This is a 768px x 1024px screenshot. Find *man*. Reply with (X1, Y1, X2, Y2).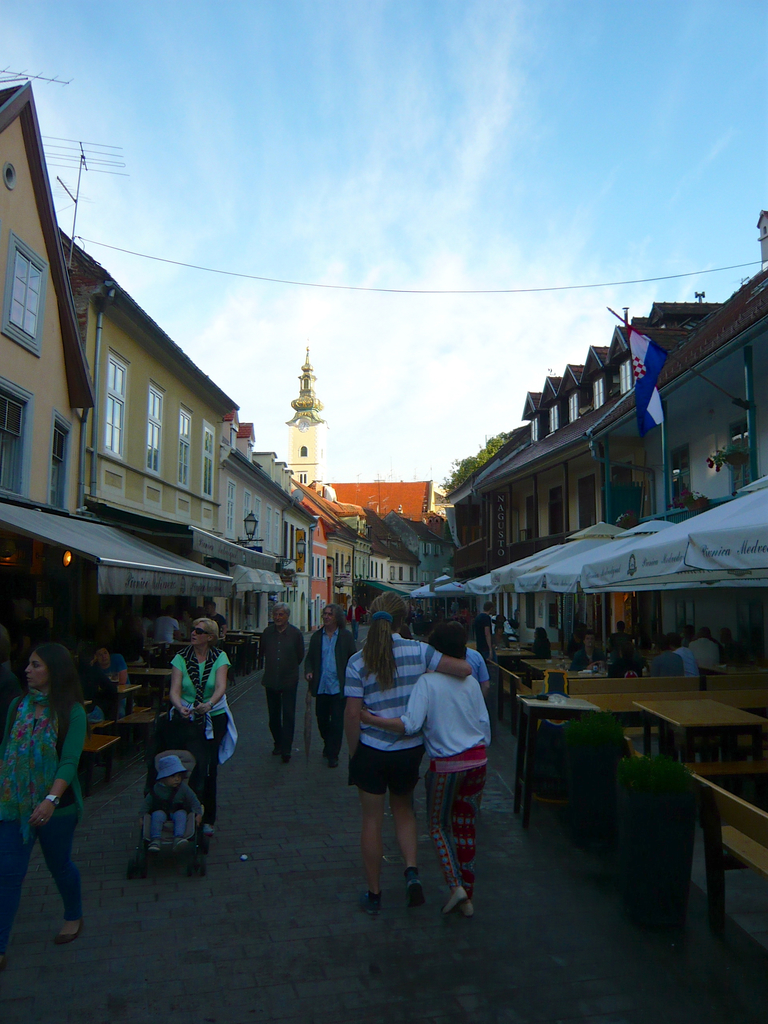
(476, 597, 492, 659).
